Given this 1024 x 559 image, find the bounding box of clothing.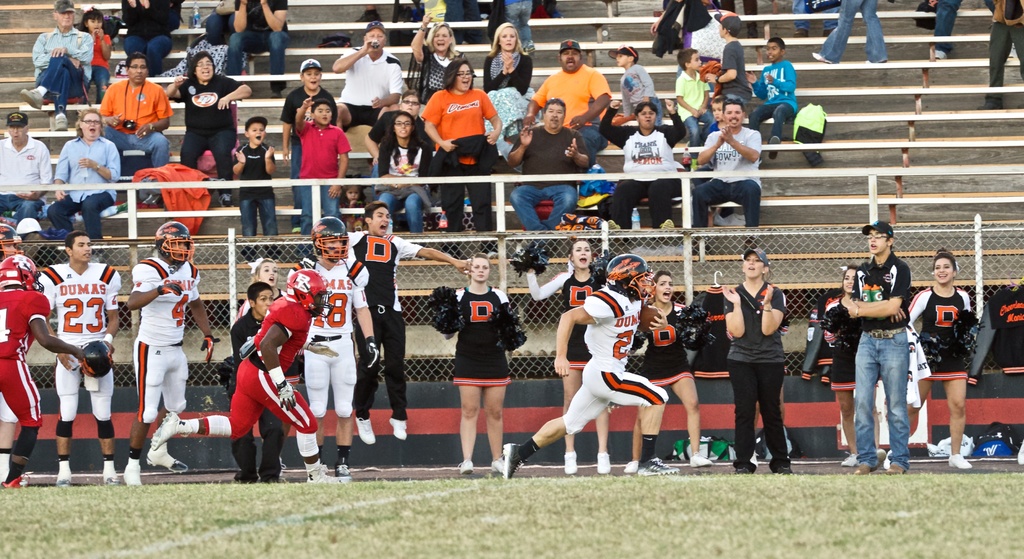
region(124, 249, 198, 428).
